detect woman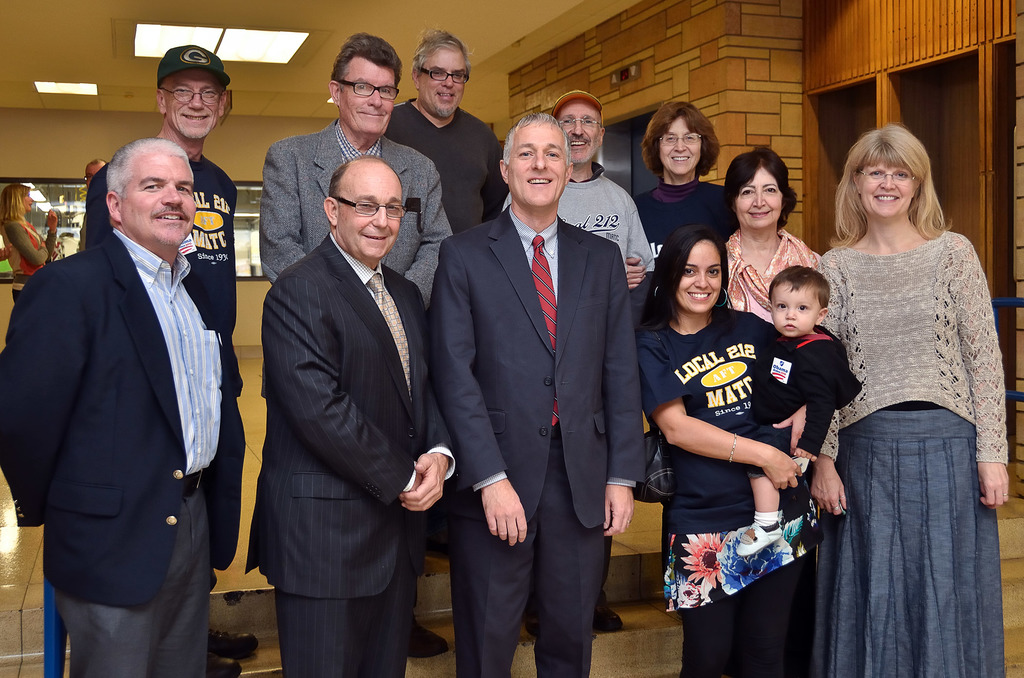
[819,125,1011,677]
